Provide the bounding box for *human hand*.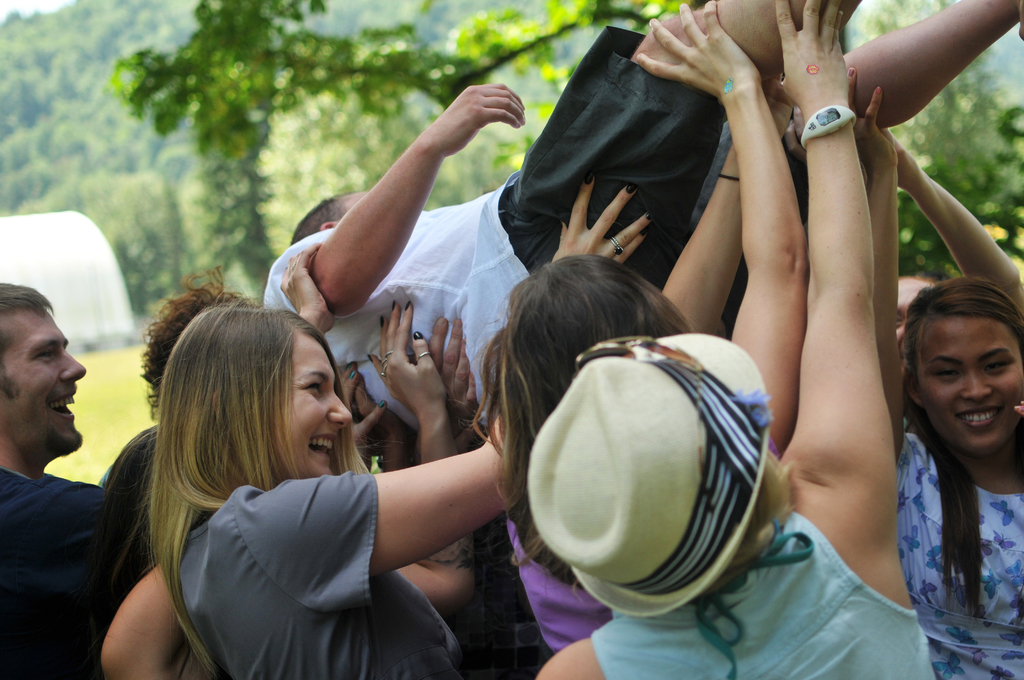
x1=767, y1=79, x2=798, y2=133.
